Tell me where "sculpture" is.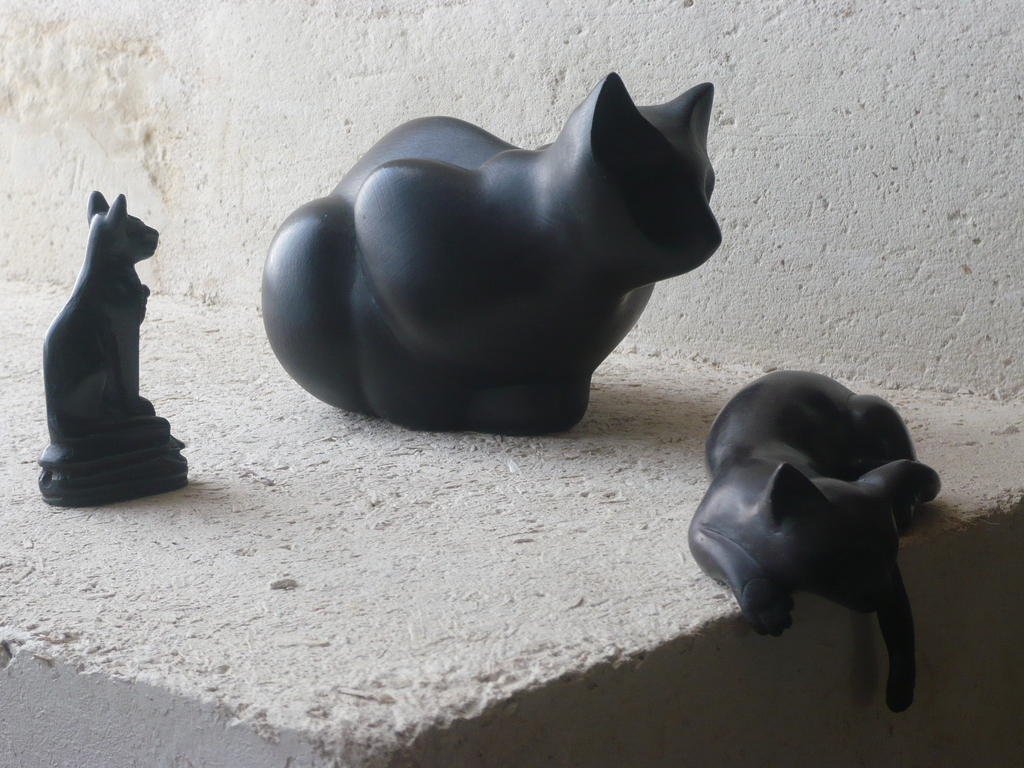
"sculpture" is at crop(689, 361, 965, 714).
